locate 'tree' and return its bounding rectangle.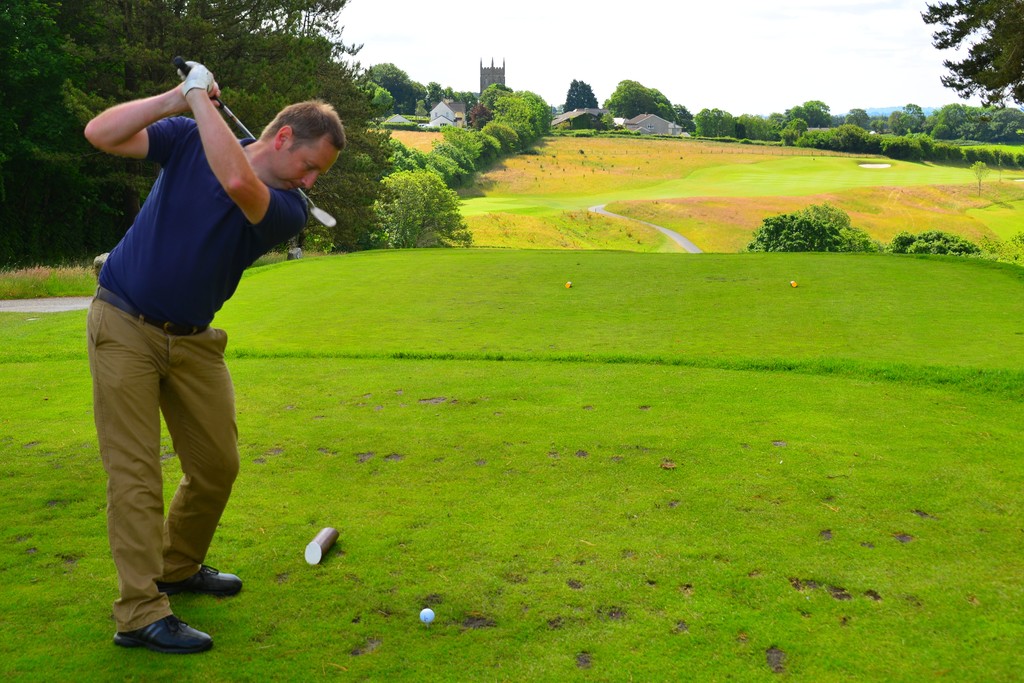
Rect(888, 104, 932, 138).
